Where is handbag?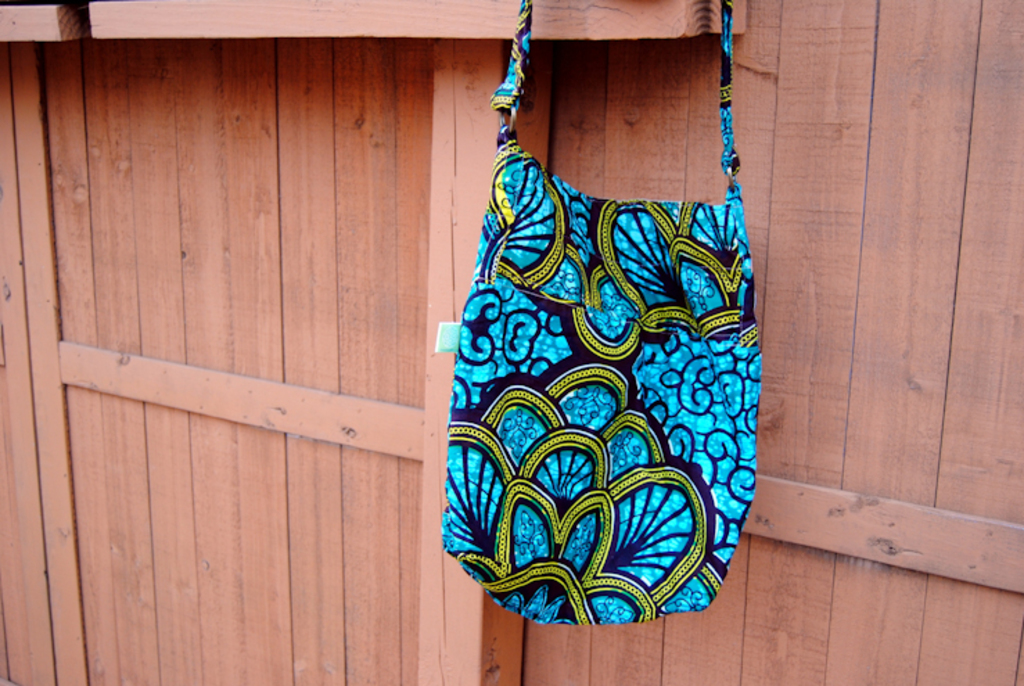
{"left": 435, "top": 0, "right": 765, "bottom": 628}.
